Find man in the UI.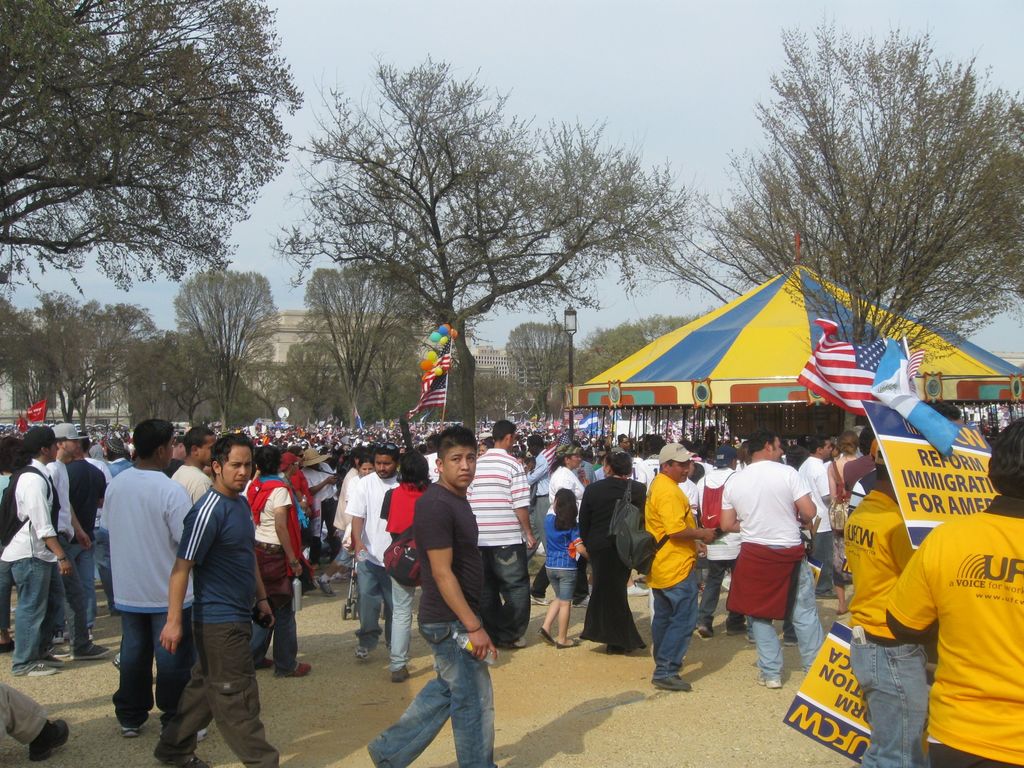
UI element at left=845, top=424, right=876, bottom=494.
